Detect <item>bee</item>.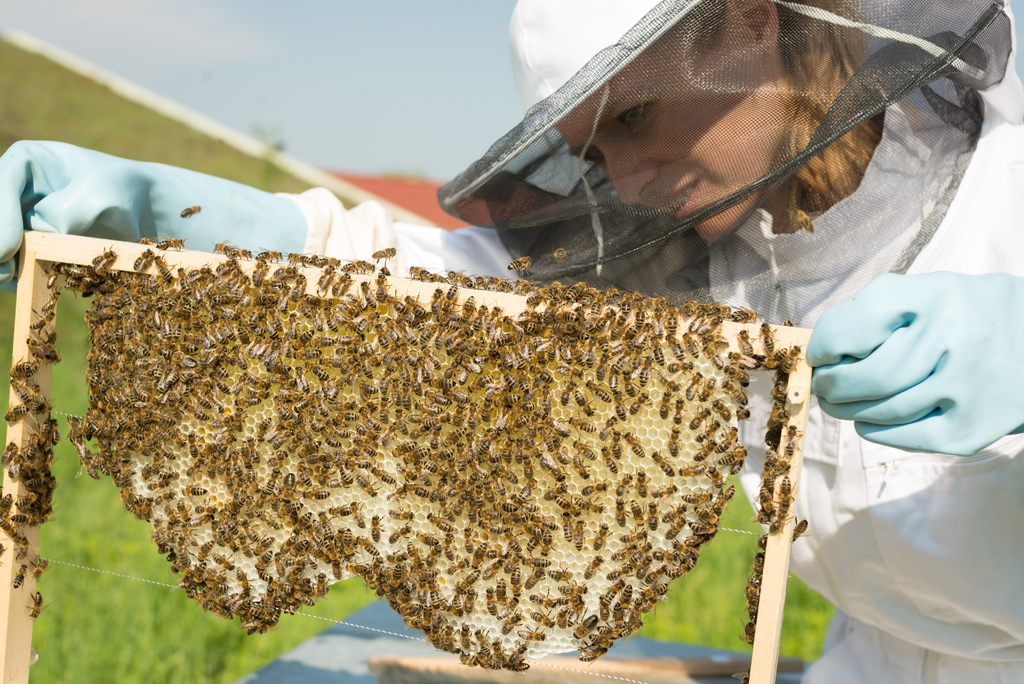
Detected at detection(769, 513, 787, 532).
